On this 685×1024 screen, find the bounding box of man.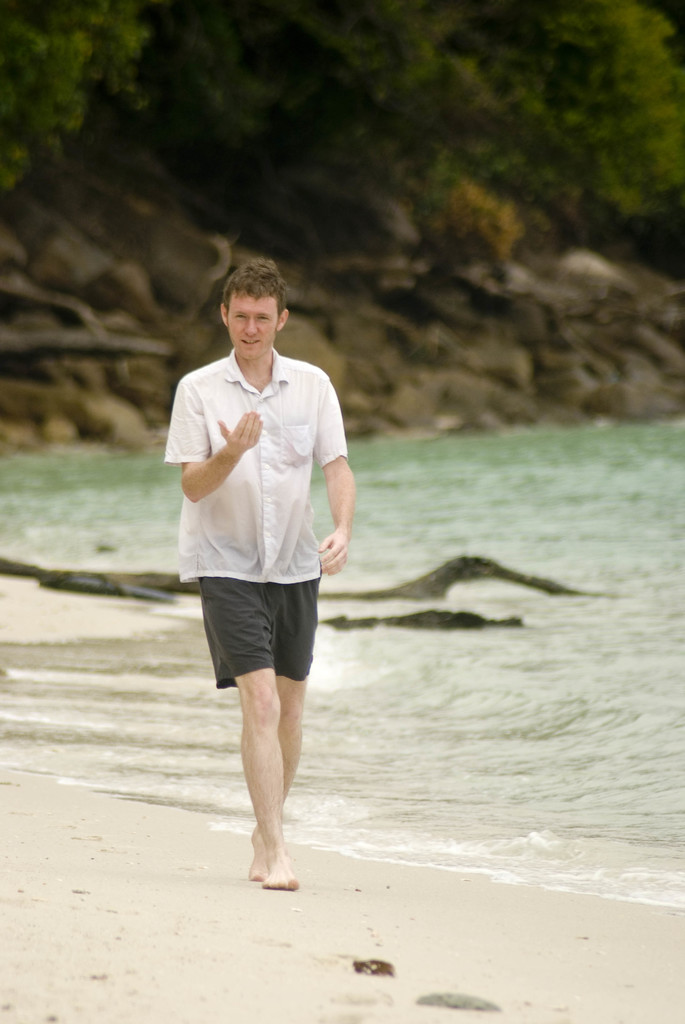
Bounding box: [162, 255, 359, 841].
